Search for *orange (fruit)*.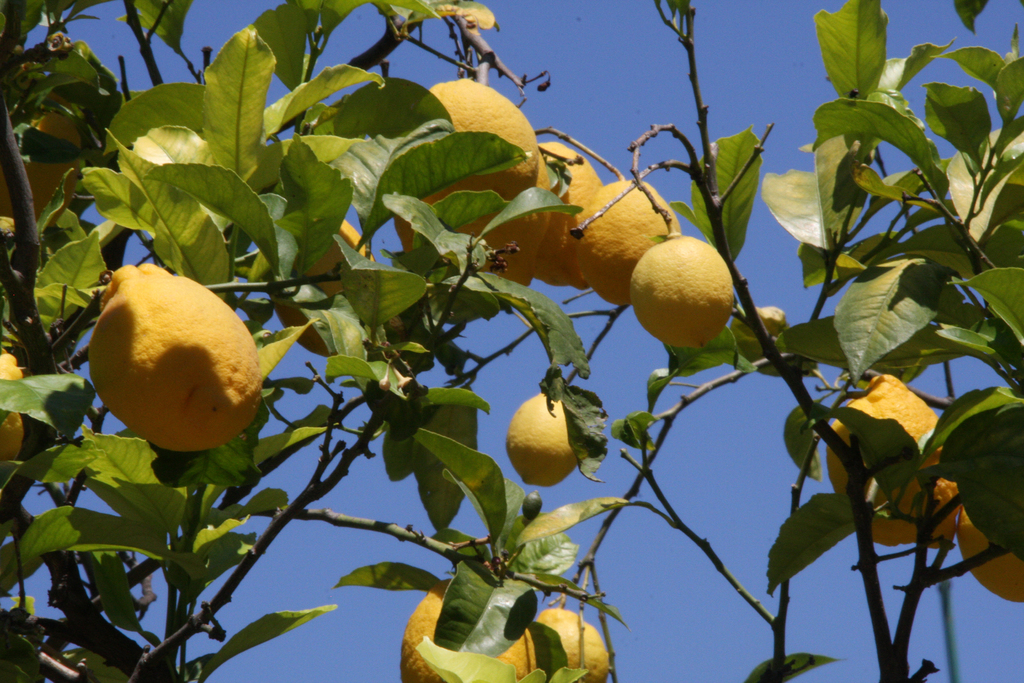
Found at (left=508, top=388, right=572, bottom=498).
